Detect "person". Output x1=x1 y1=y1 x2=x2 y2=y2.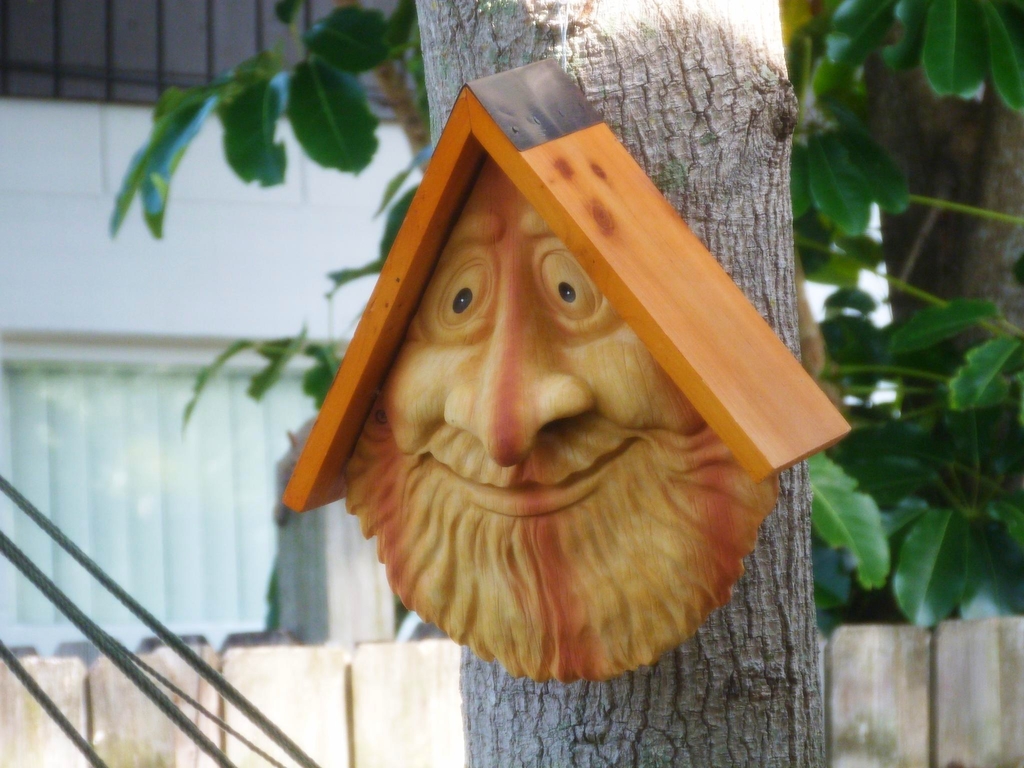
x1=300 y1=106 x2=788 y2=620.
